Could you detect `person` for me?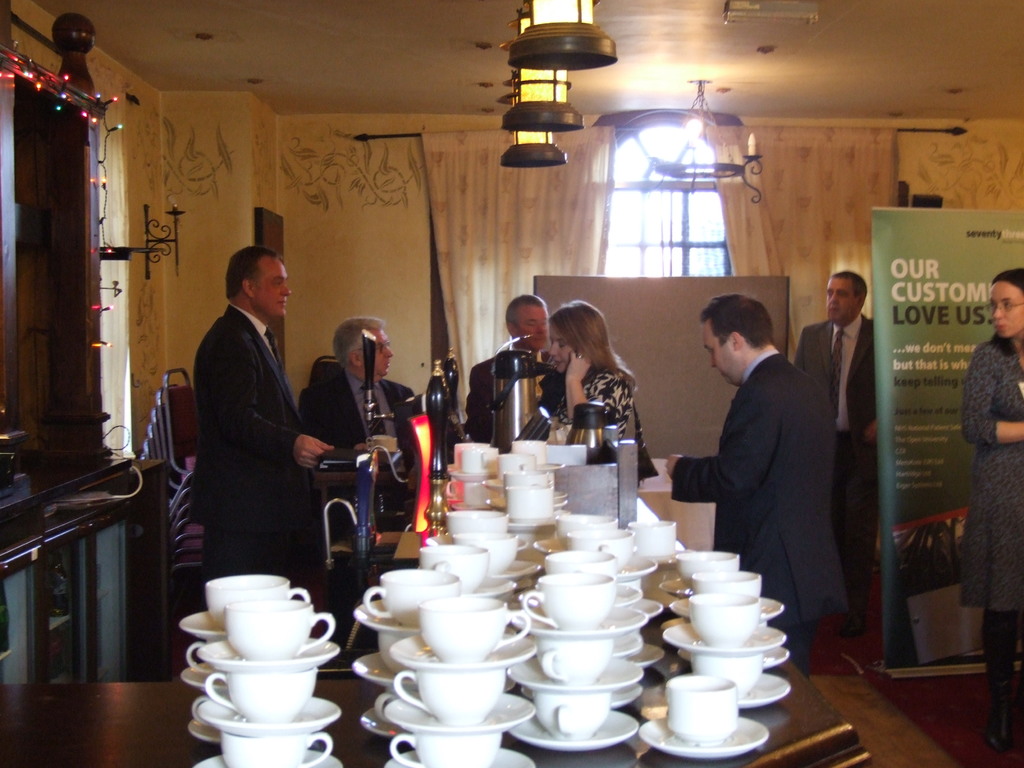
Detection result: bbox(665, 294, 849, 677).
